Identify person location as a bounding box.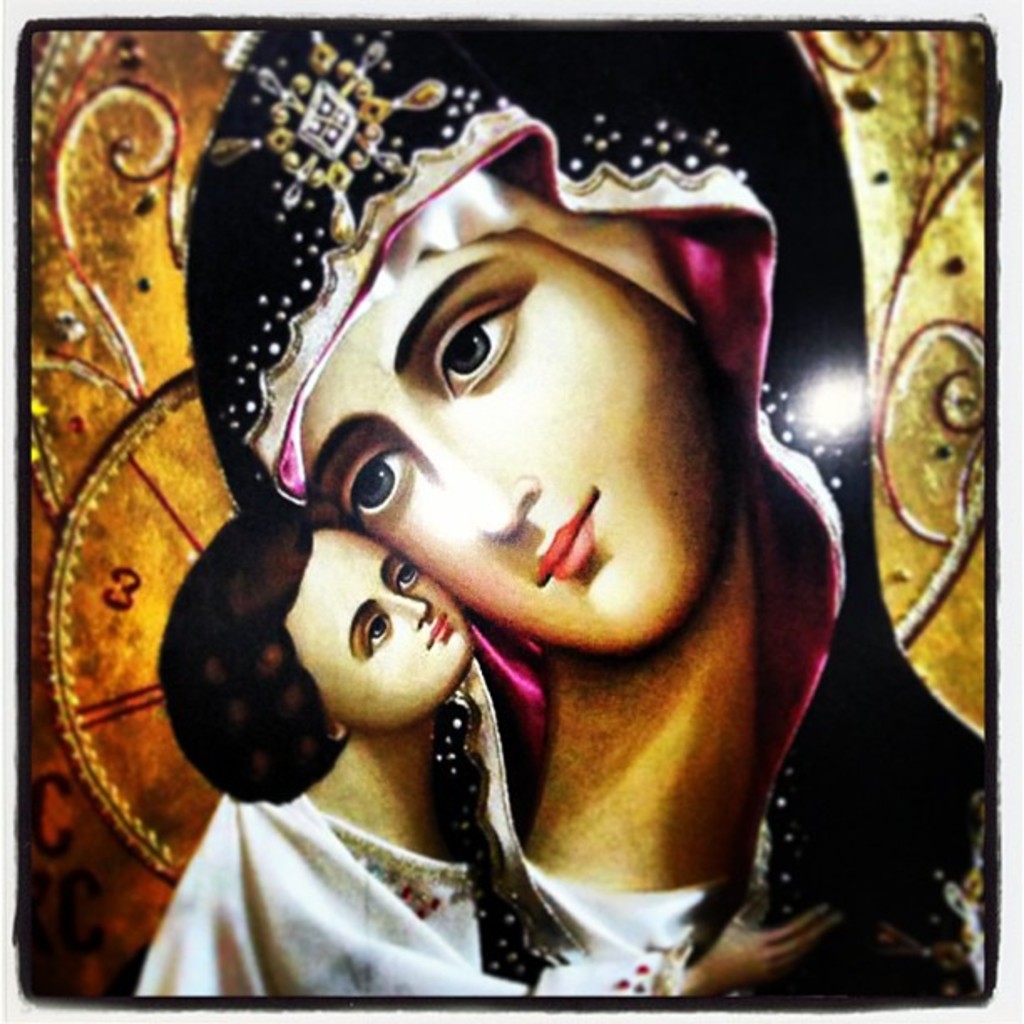
l=274, t=154, r=845, b=989.
